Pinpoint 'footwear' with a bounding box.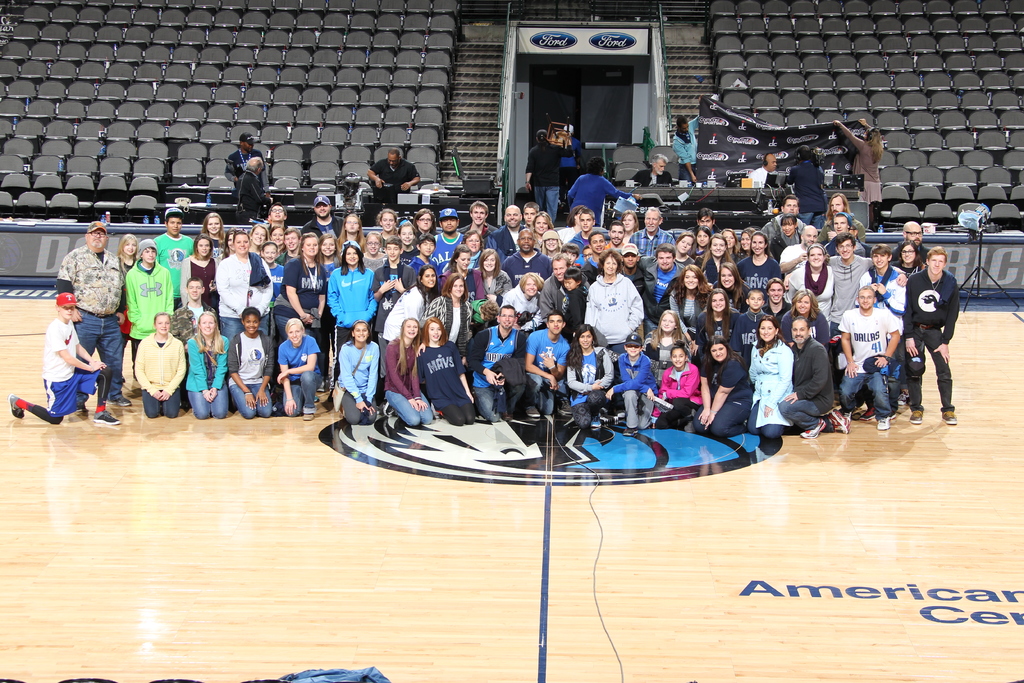
{"x1": 621, "y1": 425, "x2": 639, "y2": 436}.
